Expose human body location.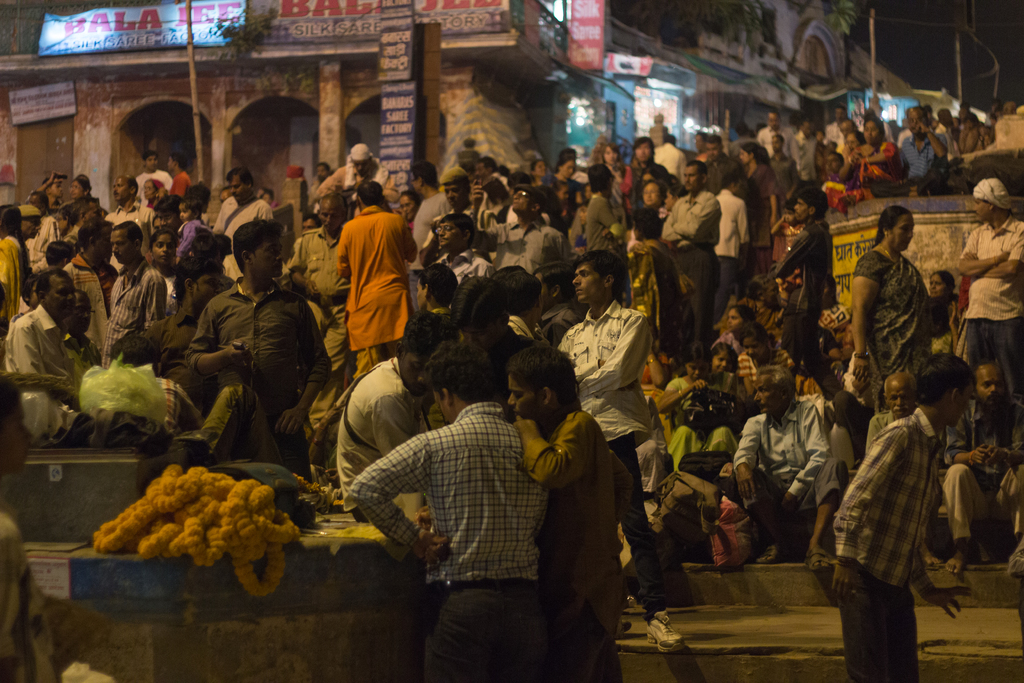
Exposed at 733/360/859/572.
